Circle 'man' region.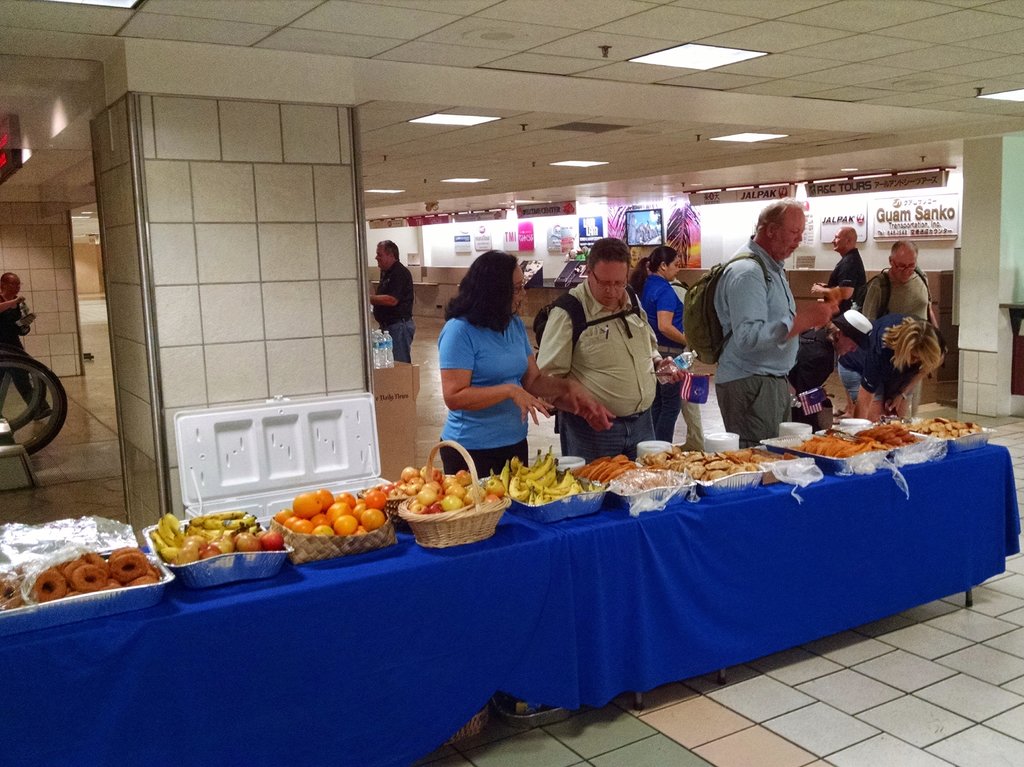
Region: region(848, 244, 937, 415).
